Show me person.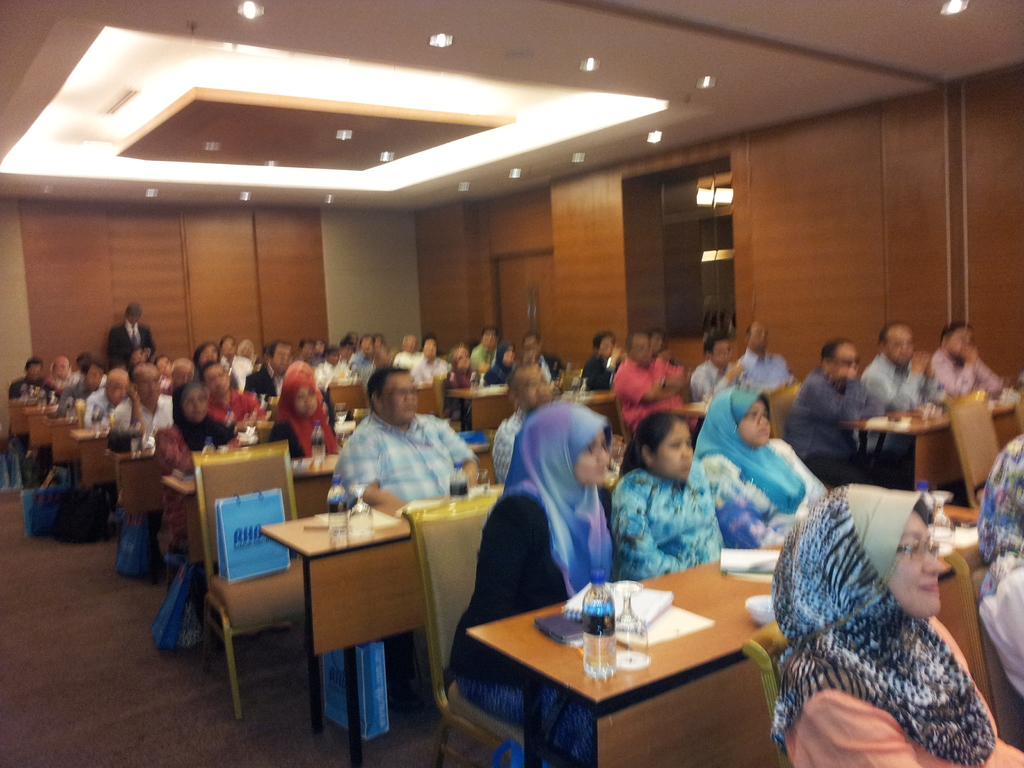
person is here: BBox(611, 413, 717, 577).
